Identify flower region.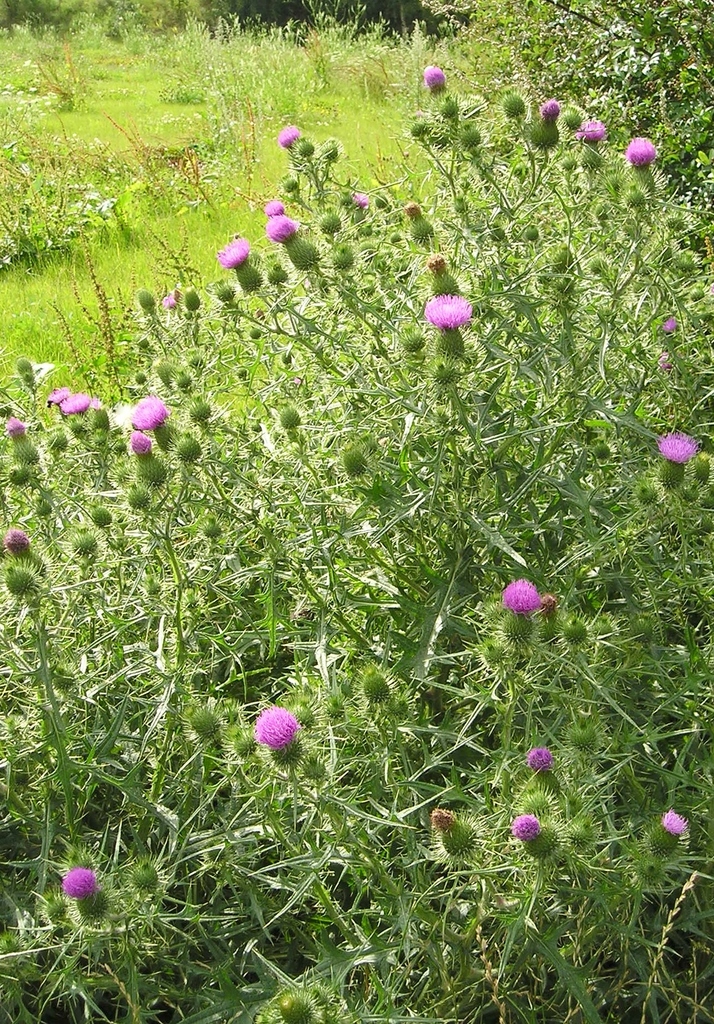
Region: select_region(523, 743, 553, 769).
